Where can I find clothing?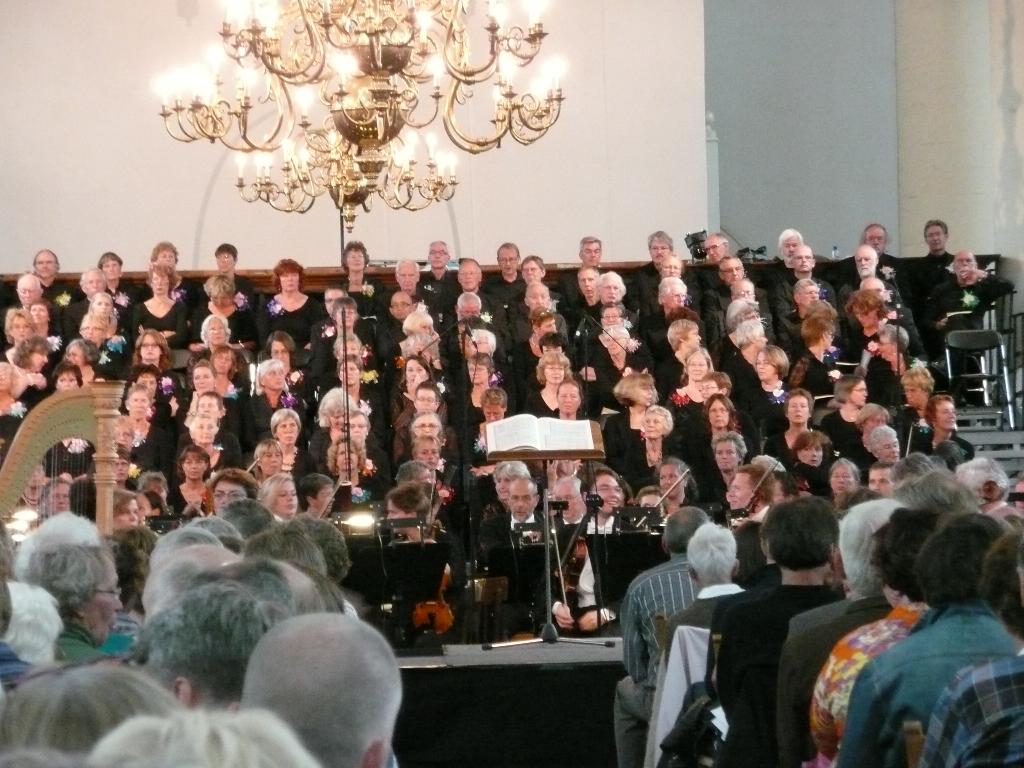
You can find it at 796:566:1014:767.
